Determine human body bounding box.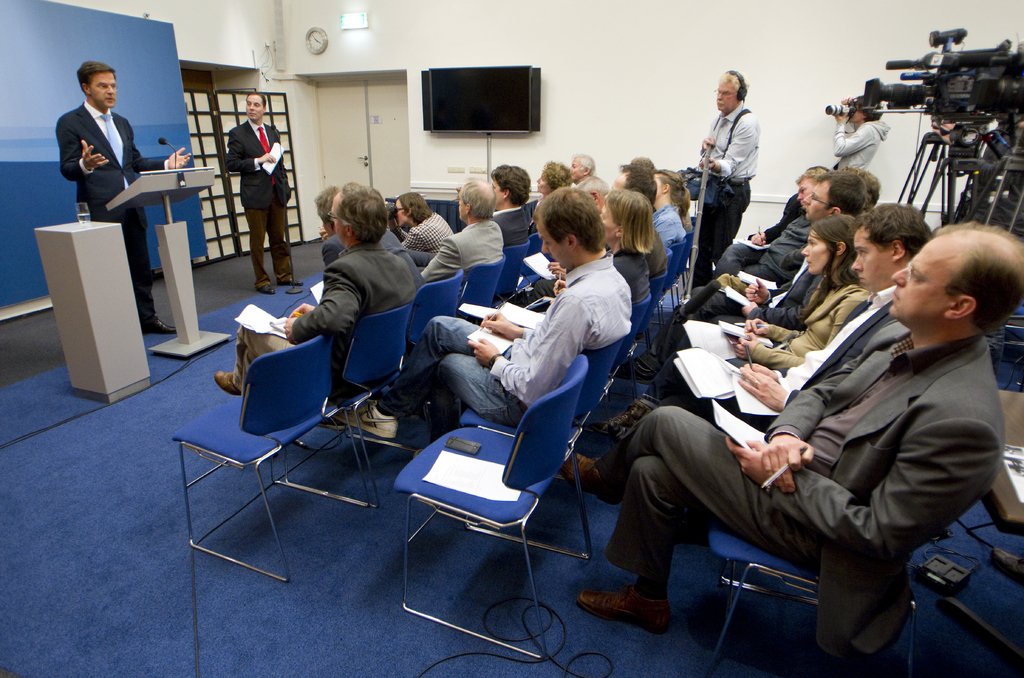
Determined: (320,180,399,265).
